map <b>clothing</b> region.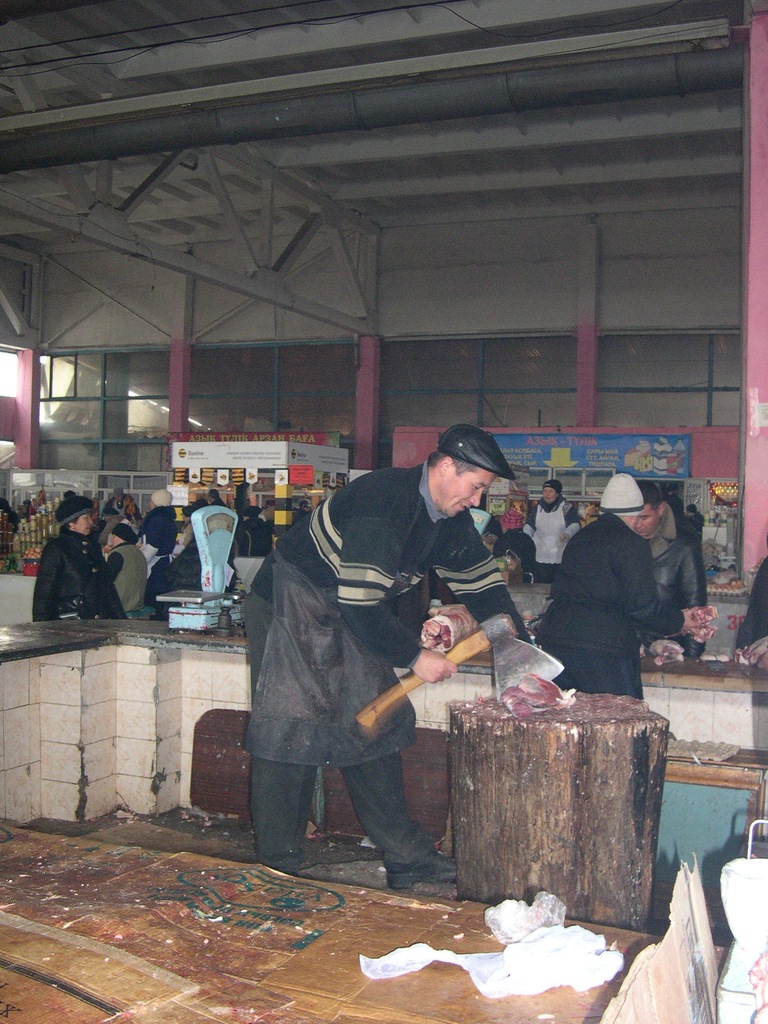
Mapped to 243 430 530 876.
